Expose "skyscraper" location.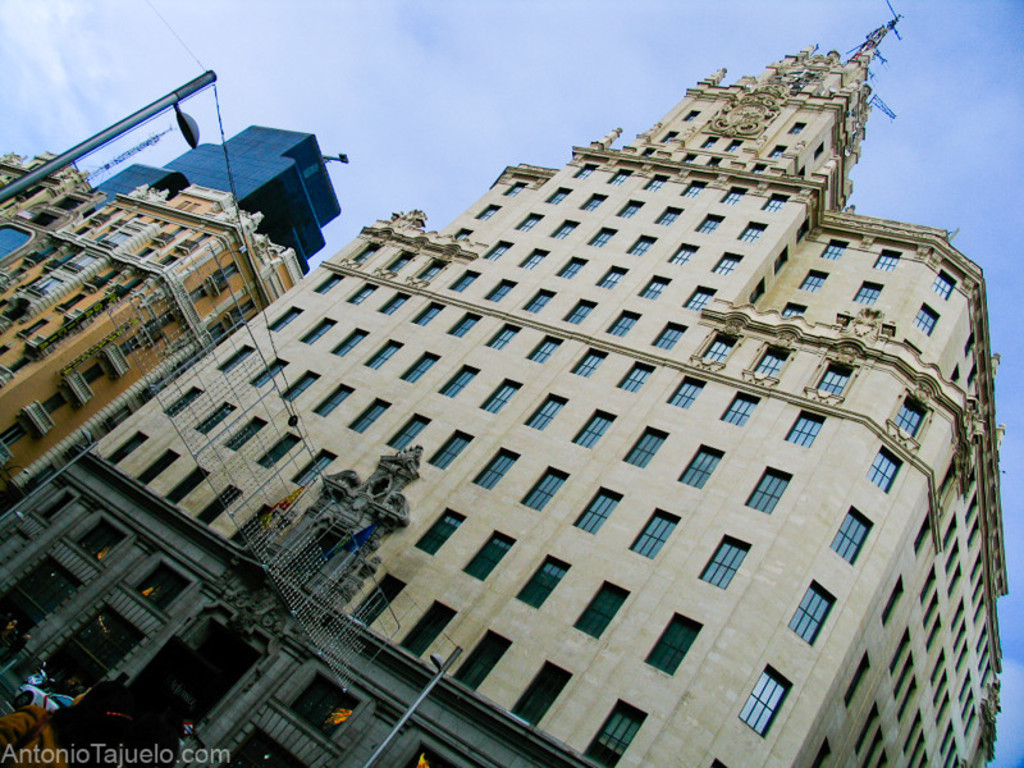
Exposed at pyautogui.locateOnScreen(0, 200, 310, 500).
